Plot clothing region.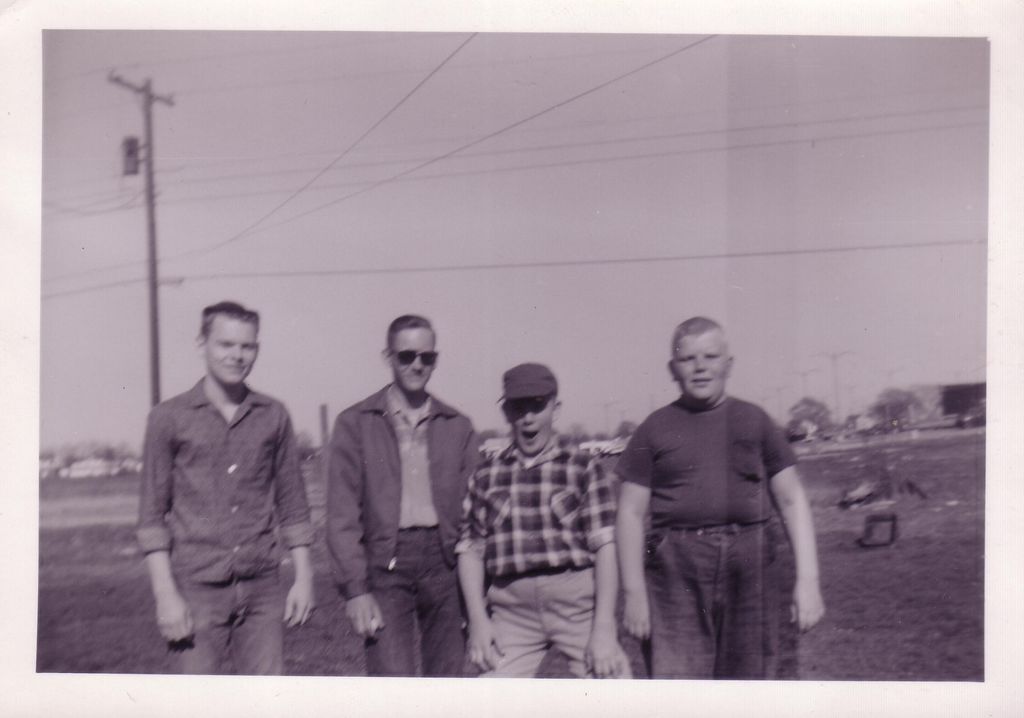
Plotted at rect(137, 376, 312, 678).
